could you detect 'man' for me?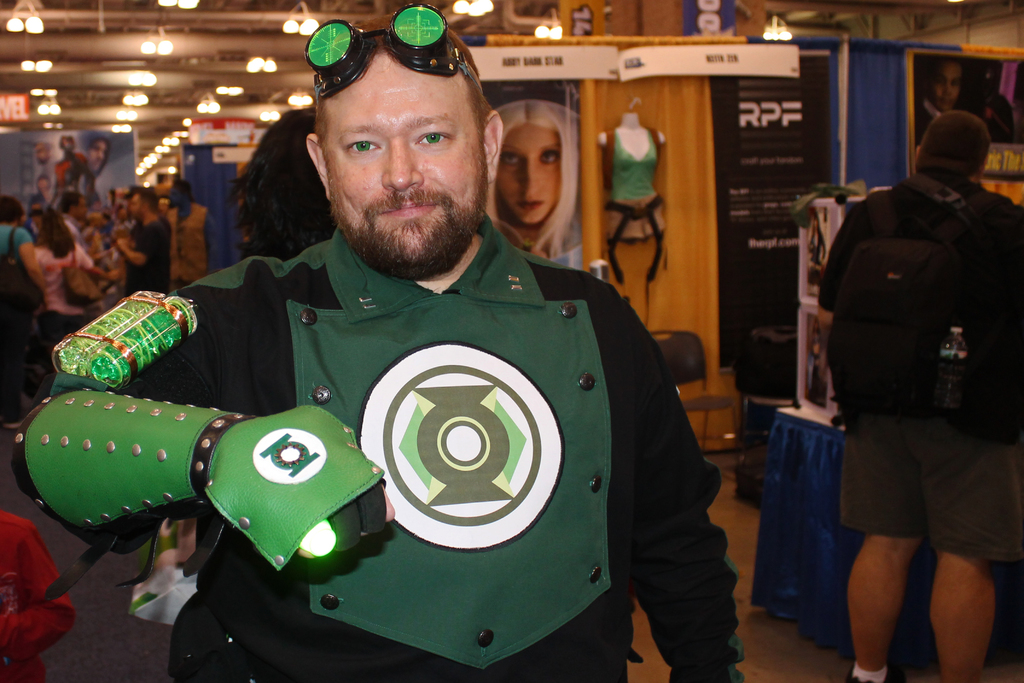
Detection result: rect(1, 0, 751, 682).
